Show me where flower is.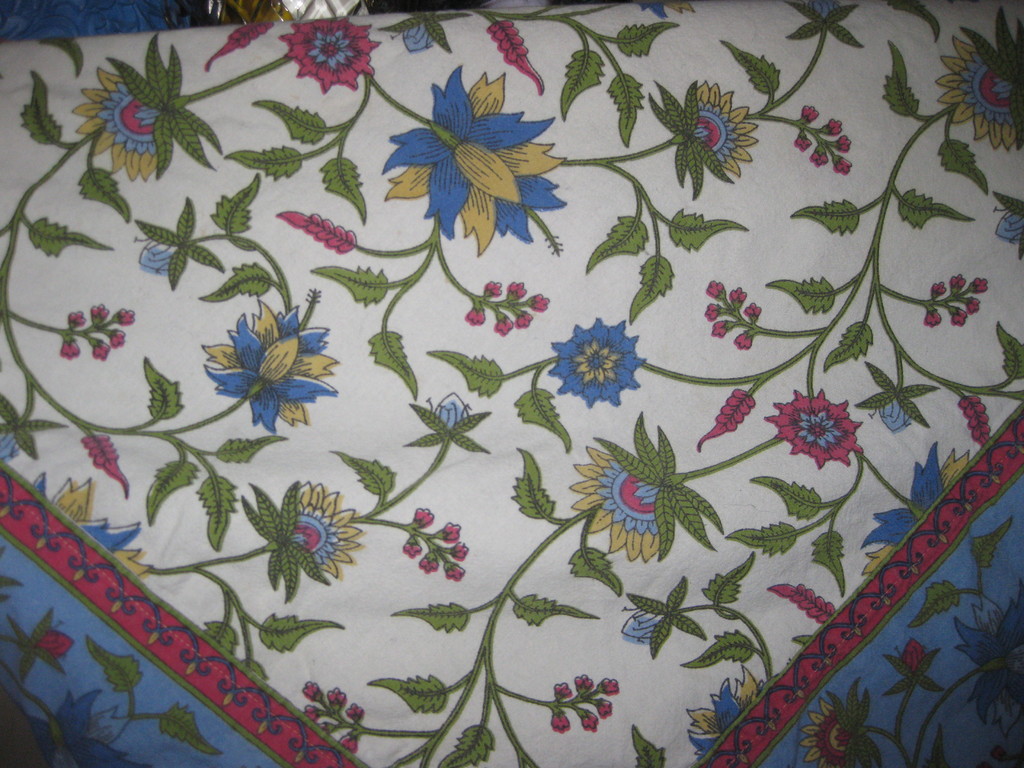
flower is at [x1=72, y1=66, x2=159, y2=189].
